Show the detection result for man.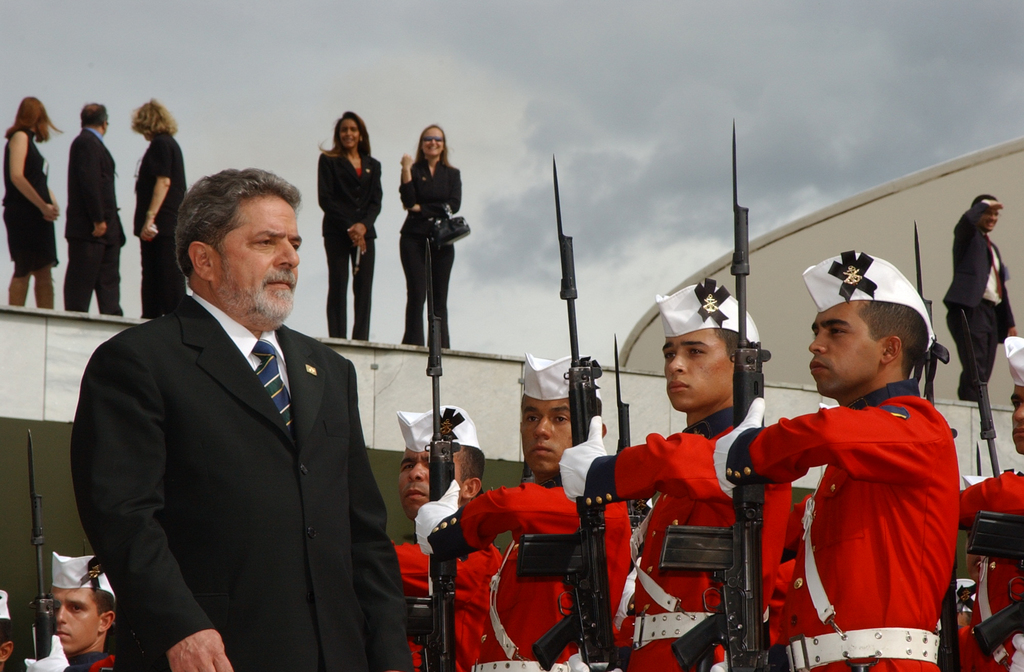
box(134, 99, 191, 325).
